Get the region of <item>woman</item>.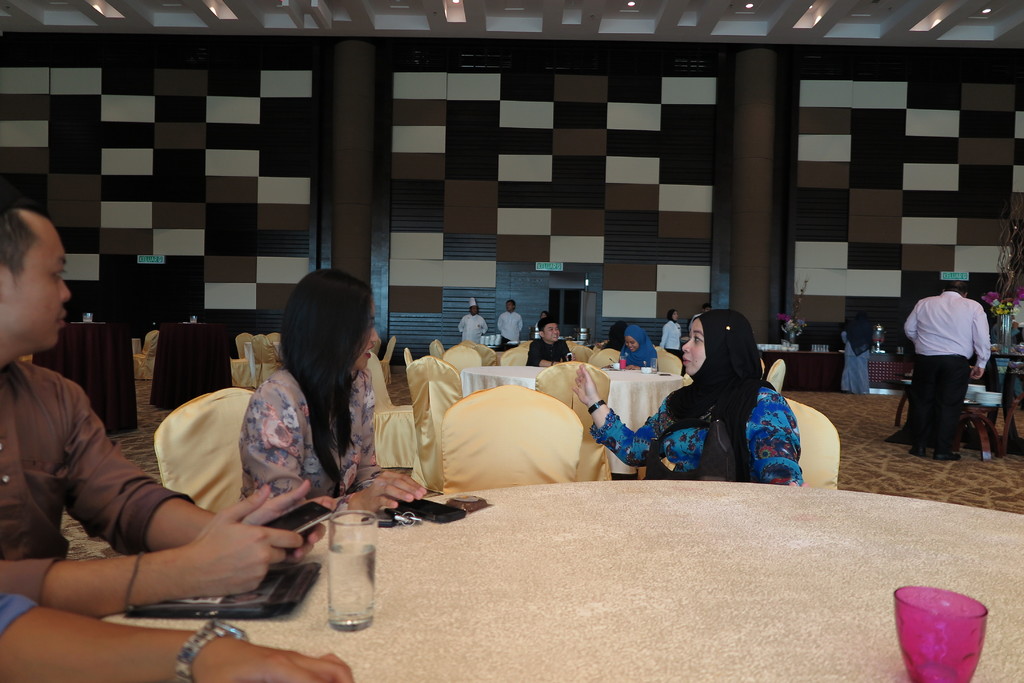
BBox(237, 266, 428, 518).
